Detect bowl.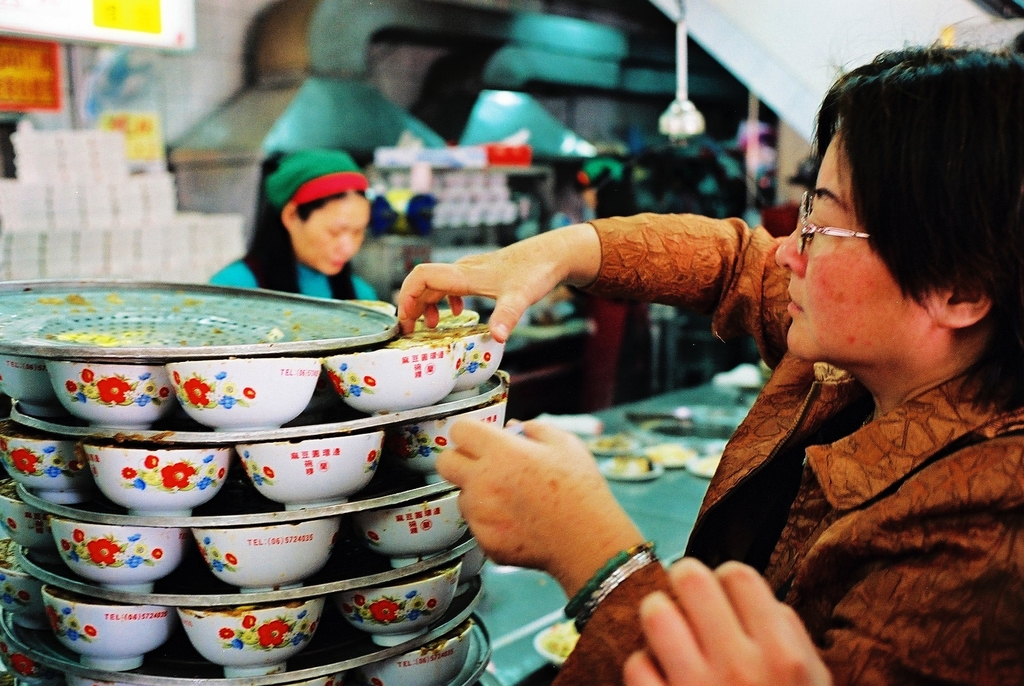
Detected at {"x1": 0, "y1": 537, "x2": 49, "y2": 629}.
